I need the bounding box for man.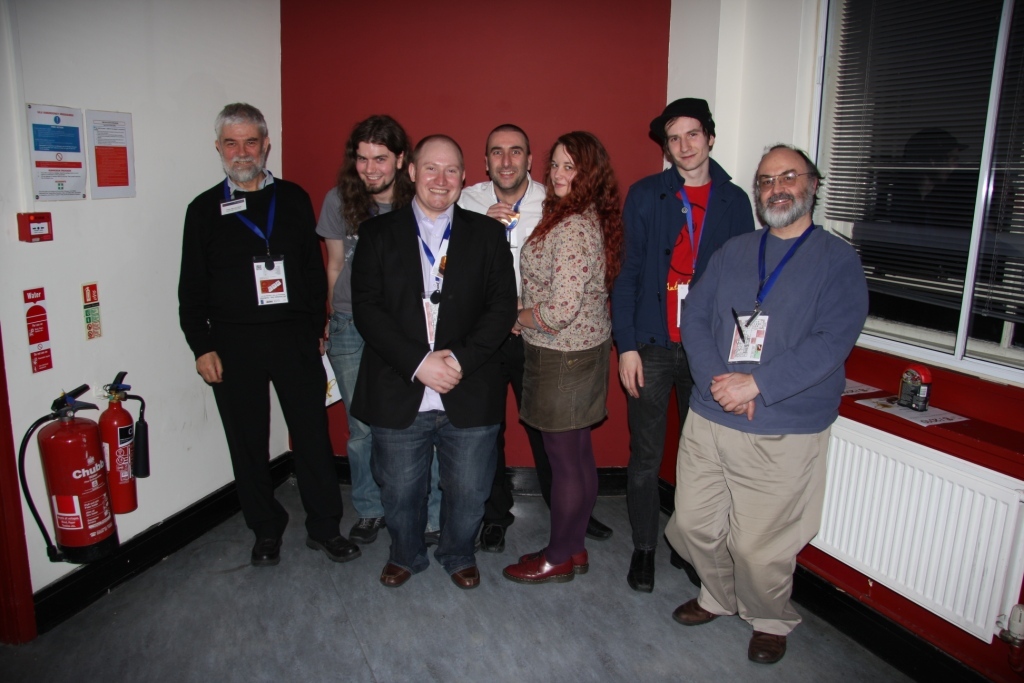
Here it is: pyautogui.locateOnScreen(165, 97, 344, 572).
